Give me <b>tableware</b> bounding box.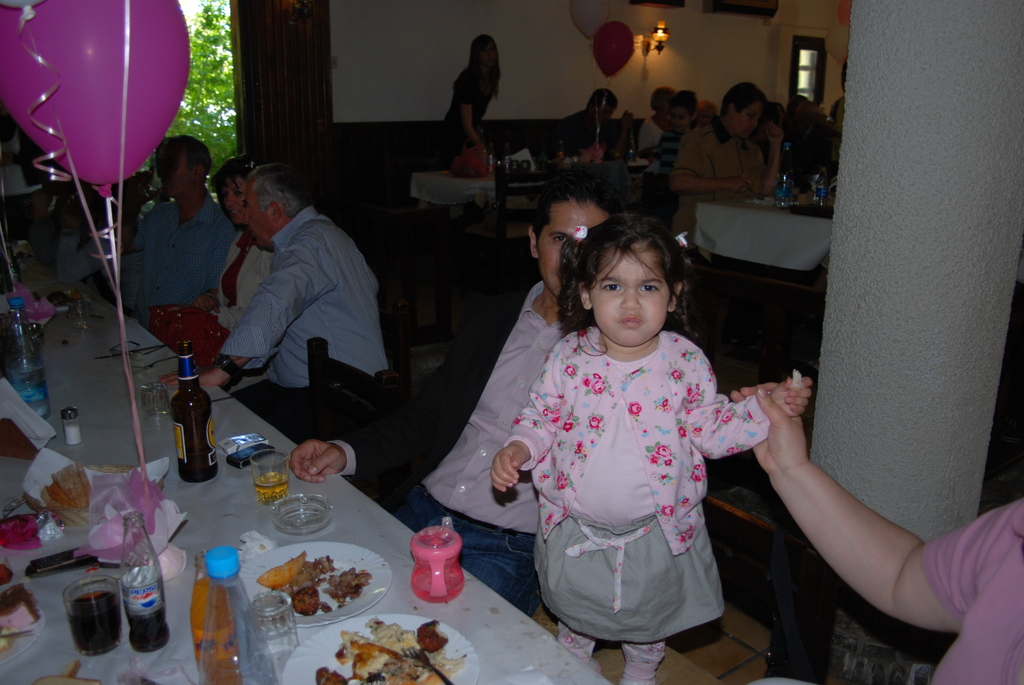
pyautogui.locateOnScreen(400, 645, 456, 684).
